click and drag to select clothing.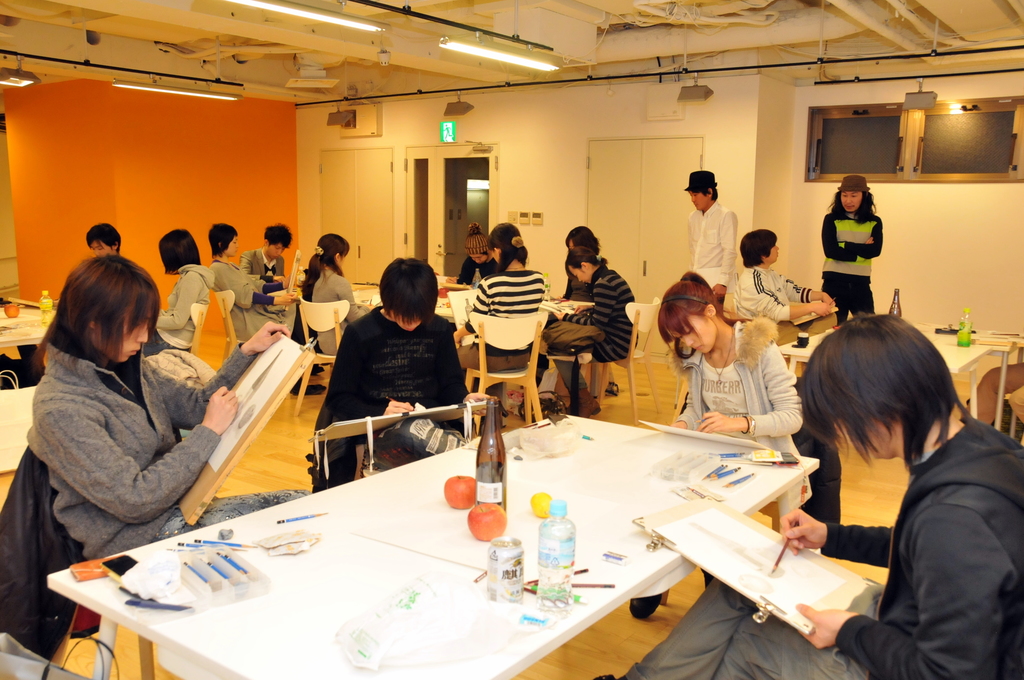
Selection: Rect(820, 204, 883, 318).
